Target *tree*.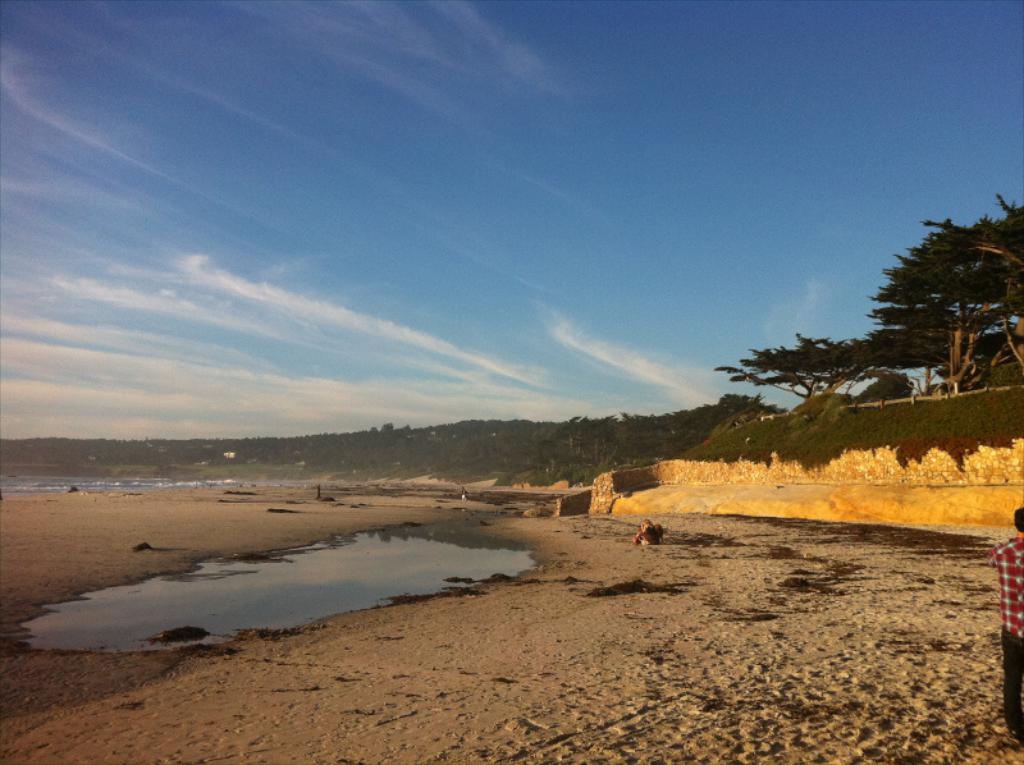
Target region: bbox=(928, 201, 1021, 365).
